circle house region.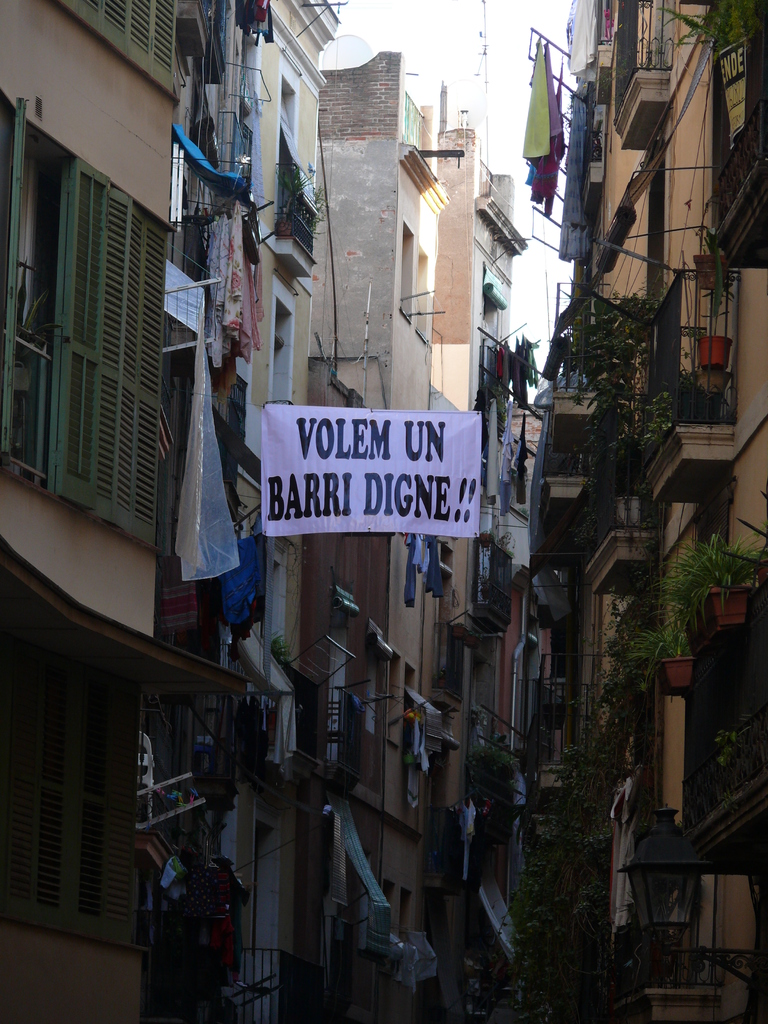
Region: (0, 0, 227, 1021).
